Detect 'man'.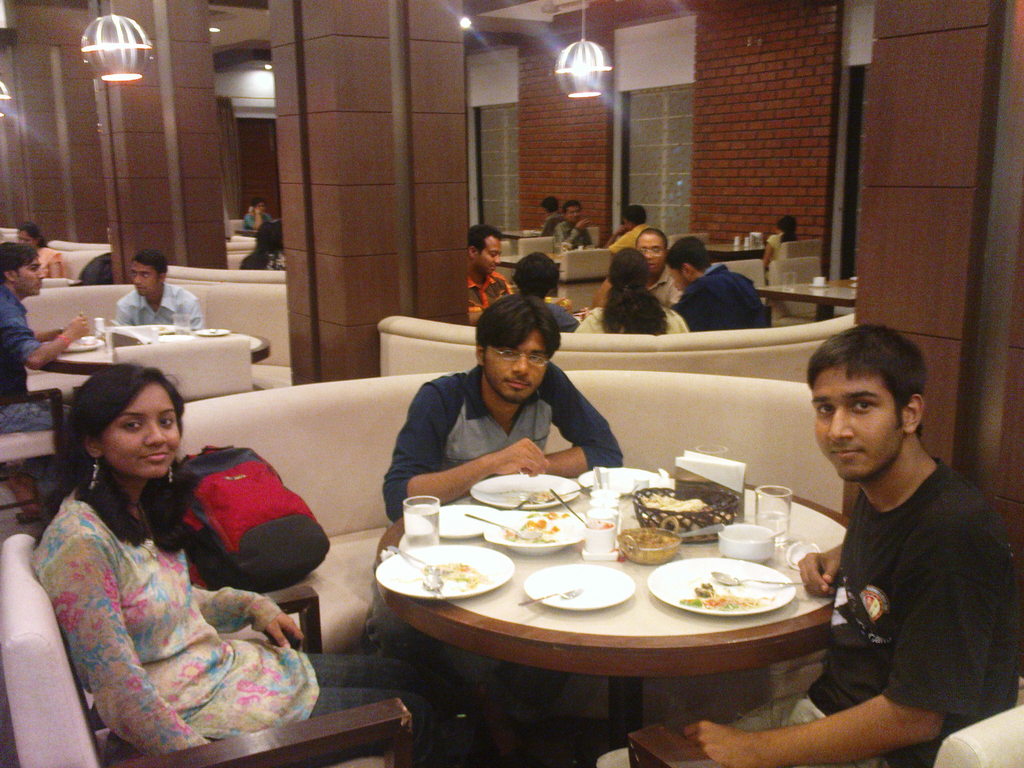
Detected at detection(0, 241, 91, 516).
